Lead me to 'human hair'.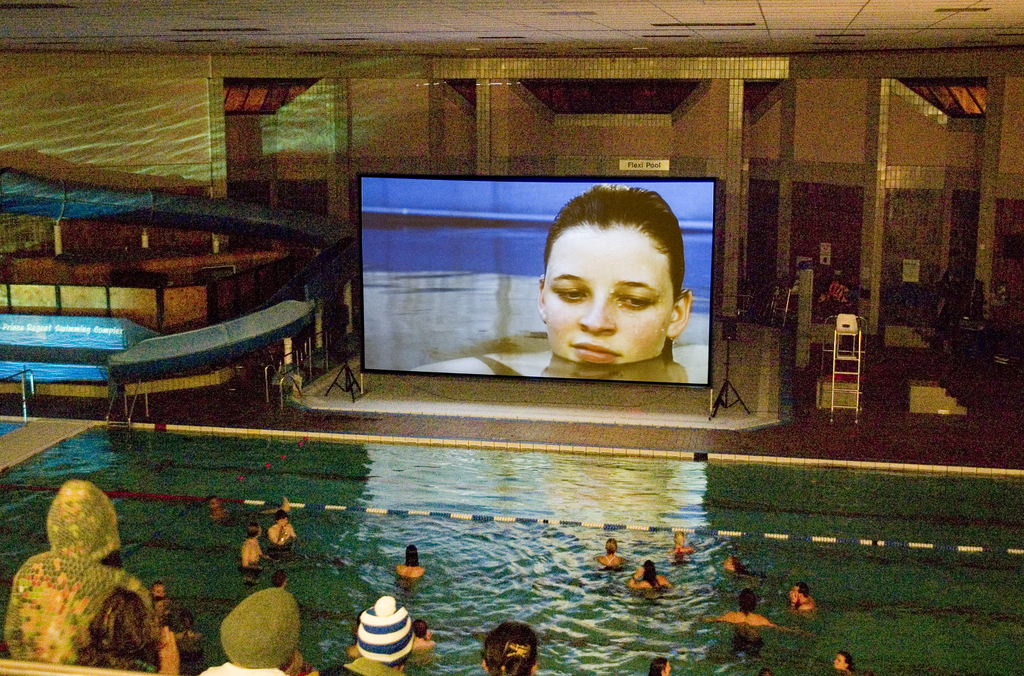
Lead to crop(644, 563, 660, 586).
